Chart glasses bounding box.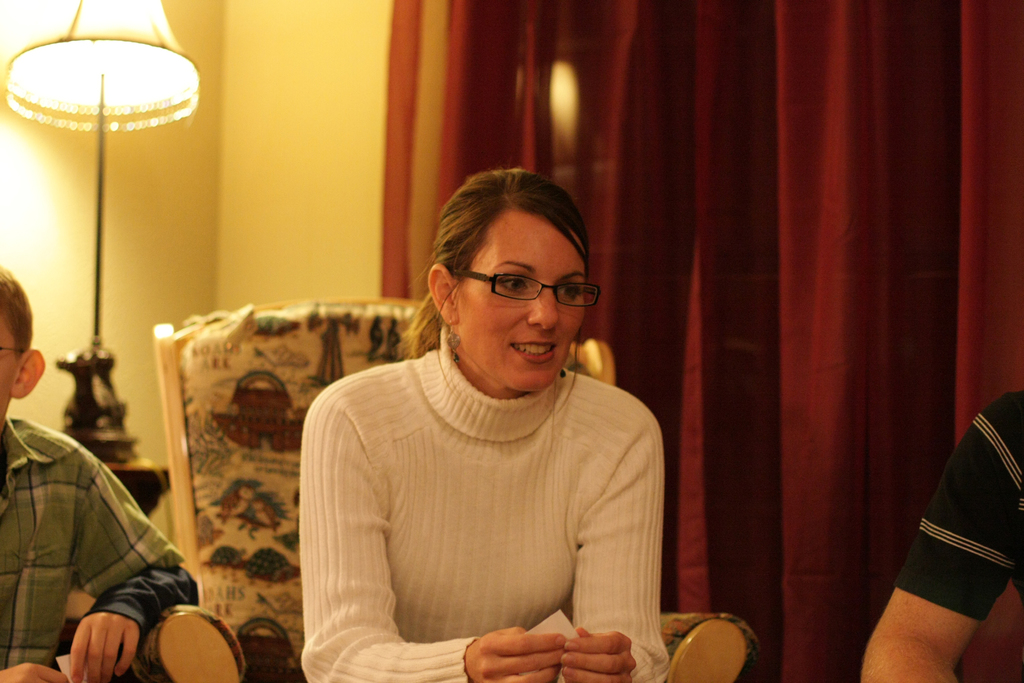
Charted: (449,263,604,308).
